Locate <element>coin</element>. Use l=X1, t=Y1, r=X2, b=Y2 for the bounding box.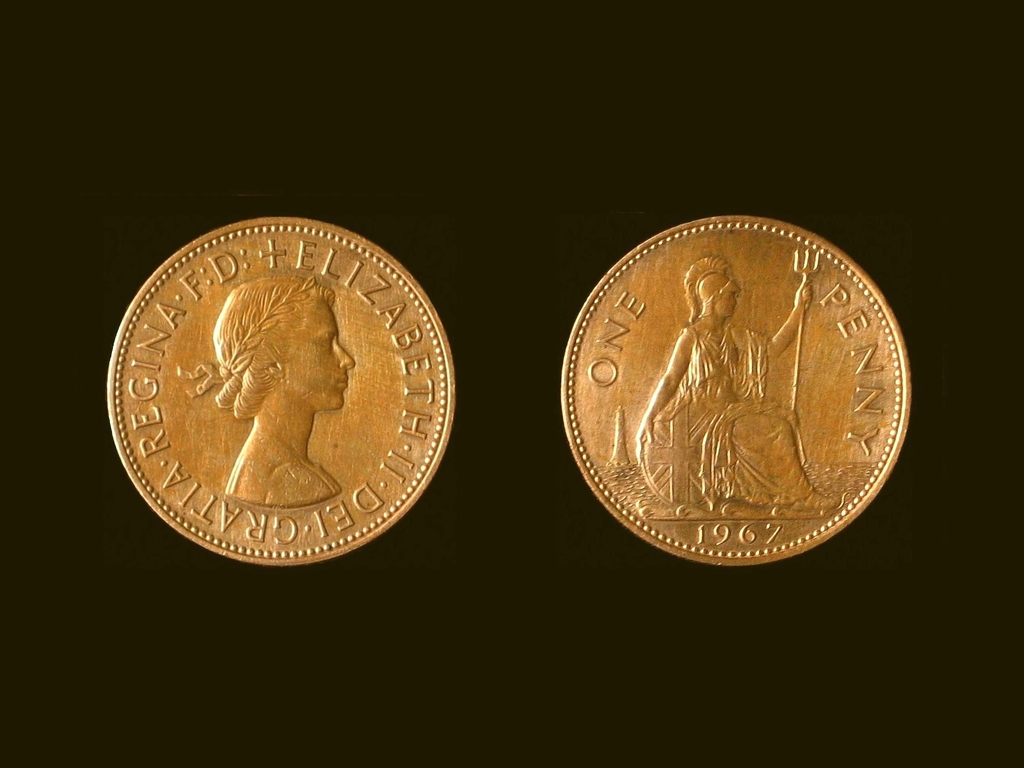
l=100, t=219, r=454, b=572.
